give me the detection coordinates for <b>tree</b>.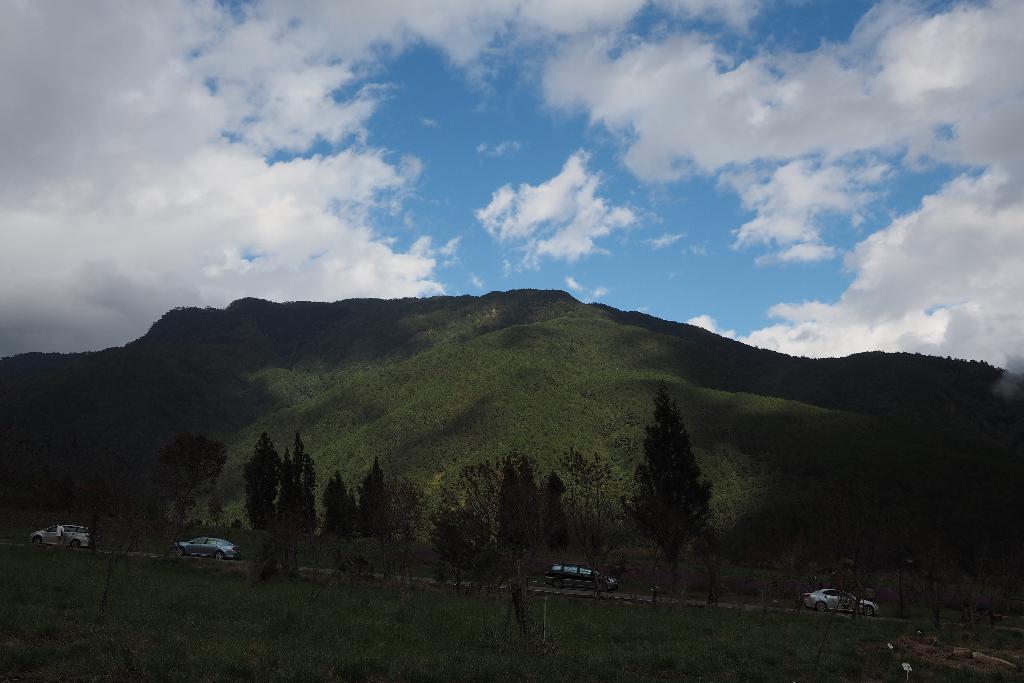
357, 457, 392, 572.
